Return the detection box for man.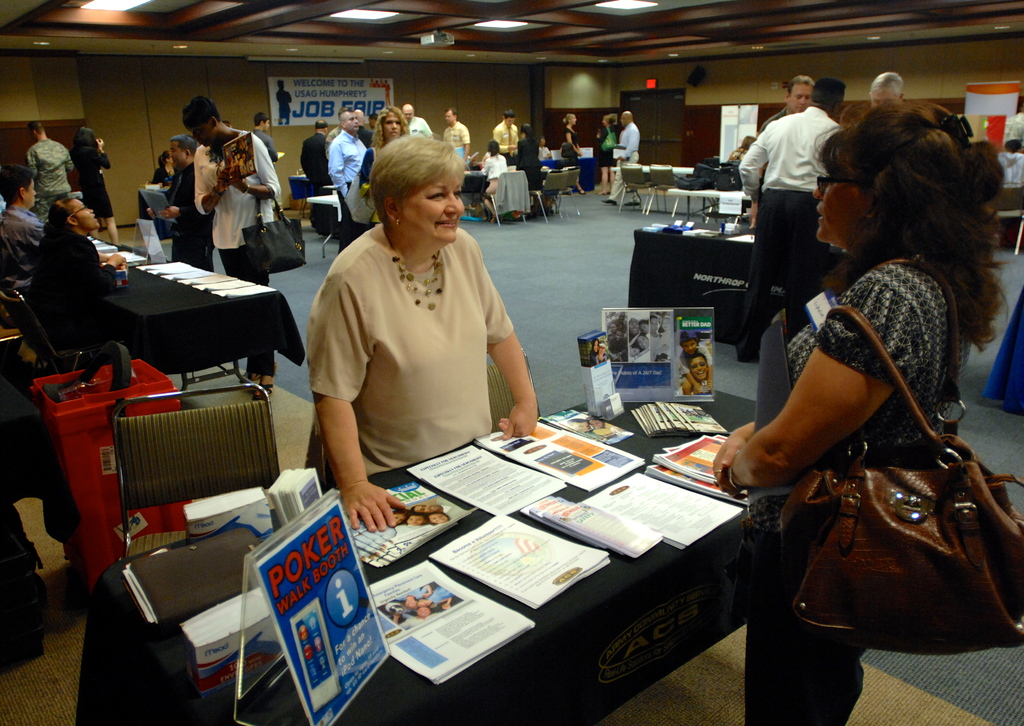
x1=600, y1=110, x2=638, y2=213.
